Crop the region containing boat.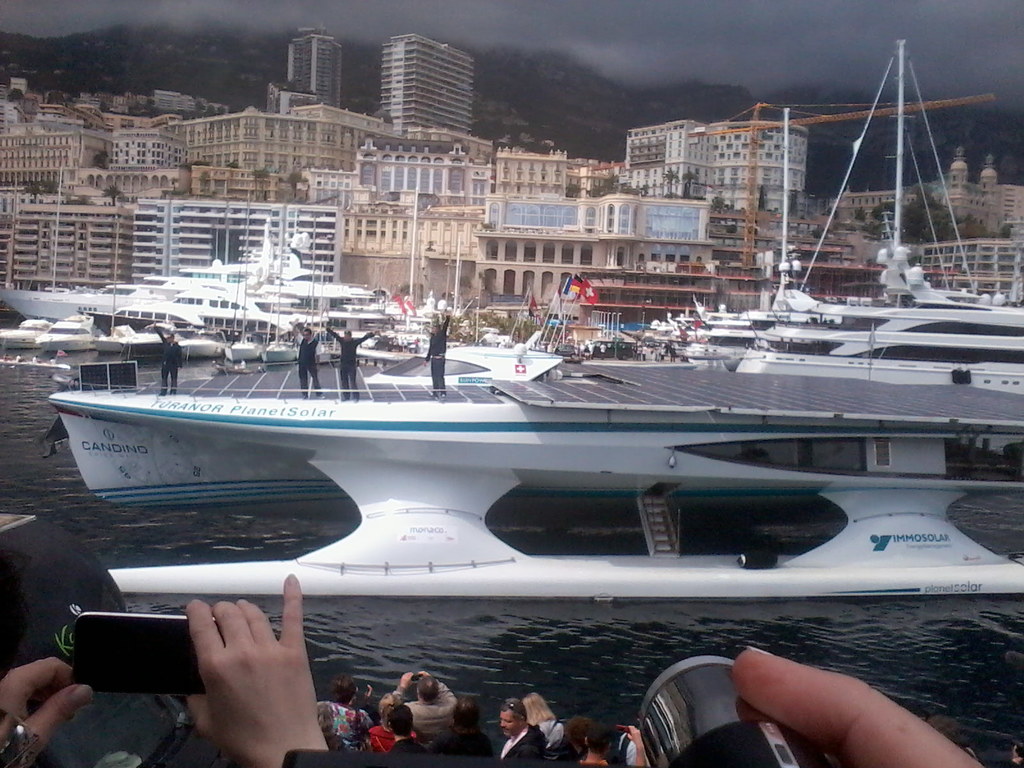
Crop region: <region>163, 326, 230, 356</region>.
